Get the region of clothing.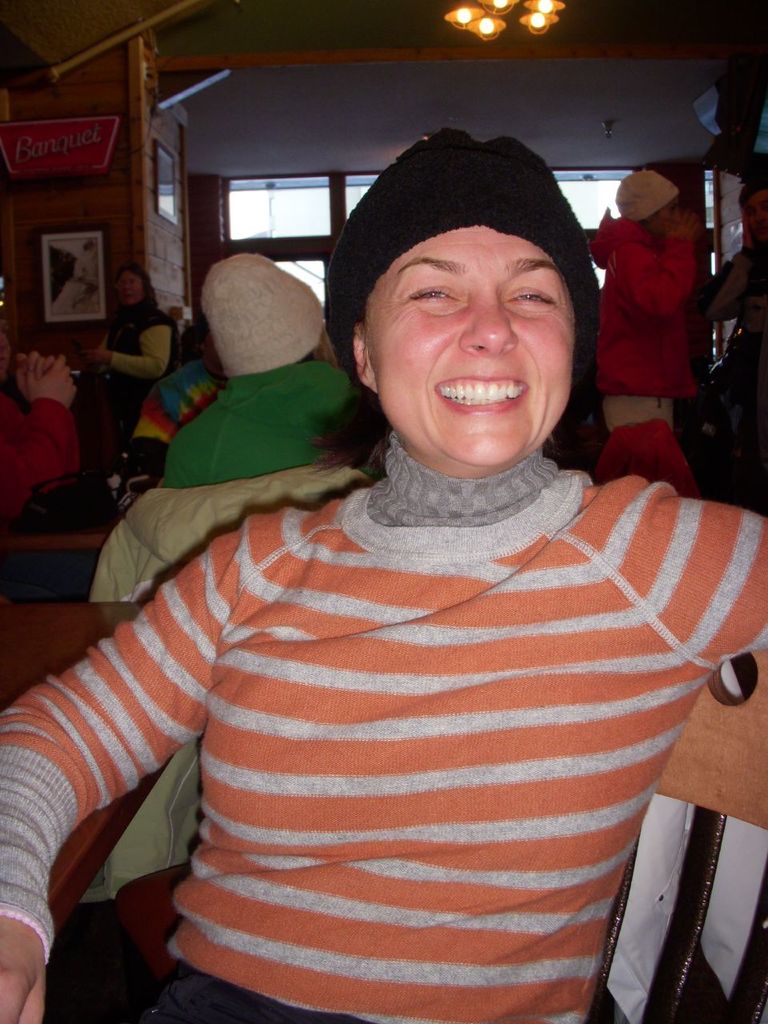
region(0, 427, 767, 1023).
